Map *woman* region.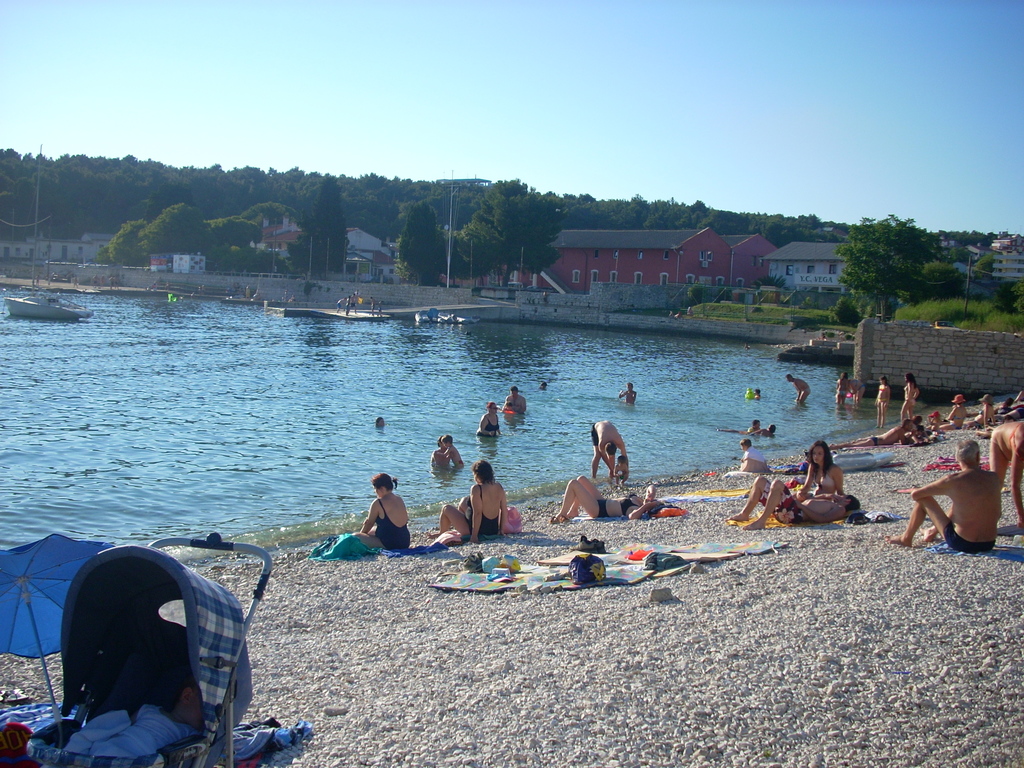
Mapped to pyautogui.locateOnScreen(796, 443, 846, 500).
